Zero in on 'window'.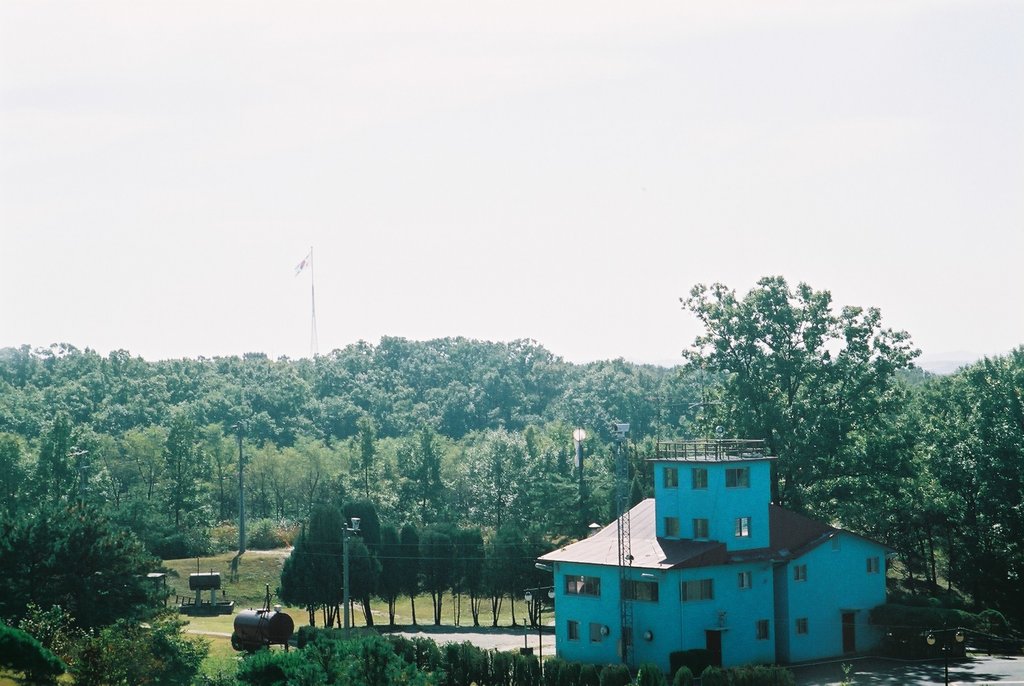
Zeroed in: select_region(753, 621, 769, 638).
